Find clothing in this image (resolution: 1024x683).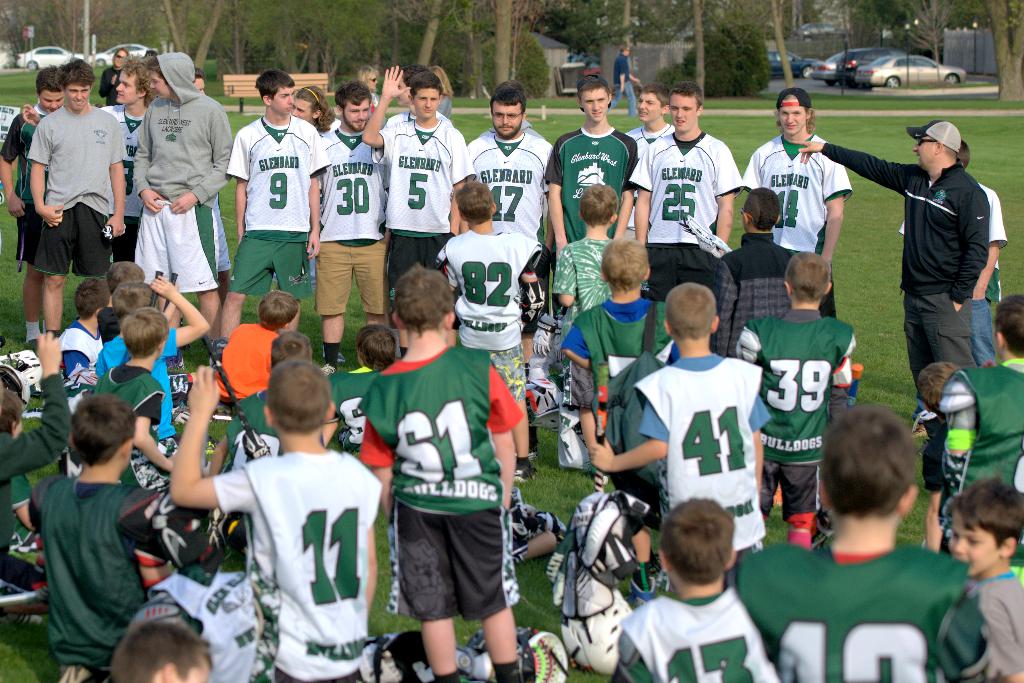
574/297/673/474.
